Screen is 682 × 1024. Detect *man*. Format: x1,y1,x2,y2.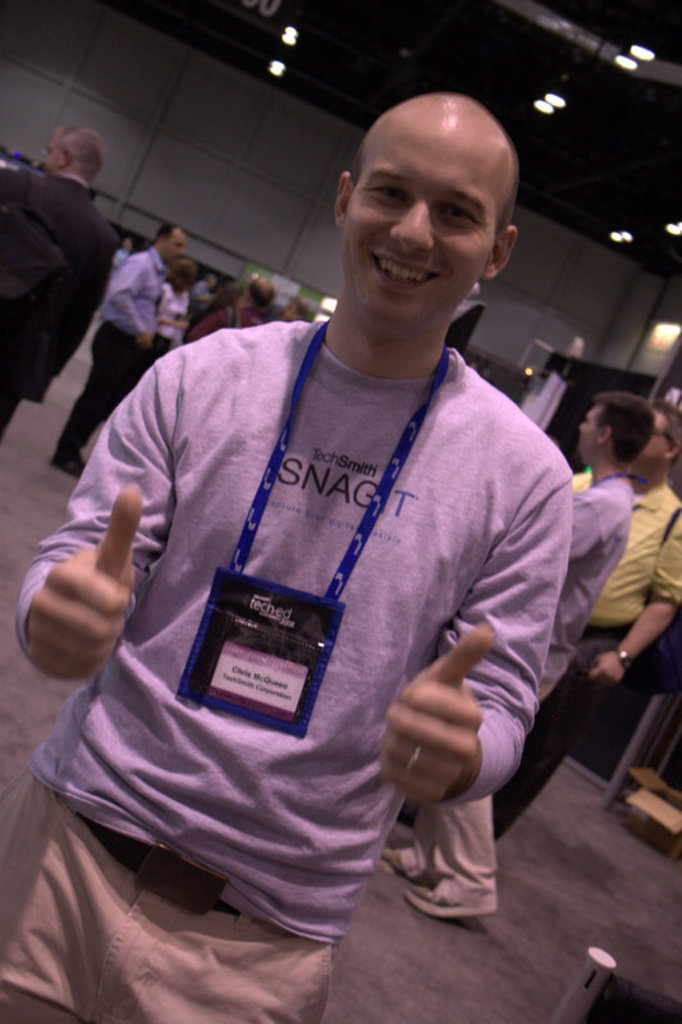
55,223,192,479.
